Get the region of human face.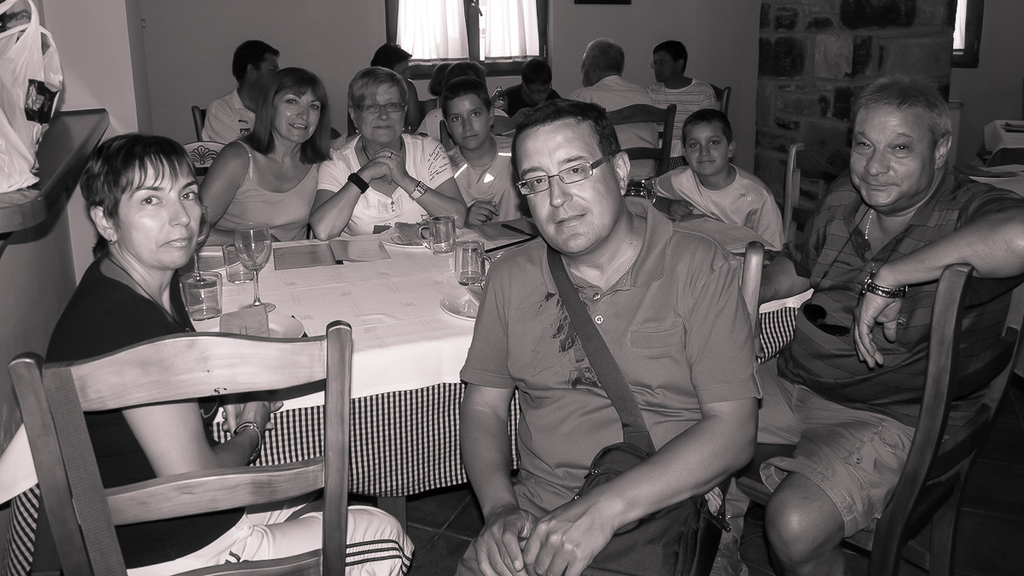
[348, 64, 410, 143].
